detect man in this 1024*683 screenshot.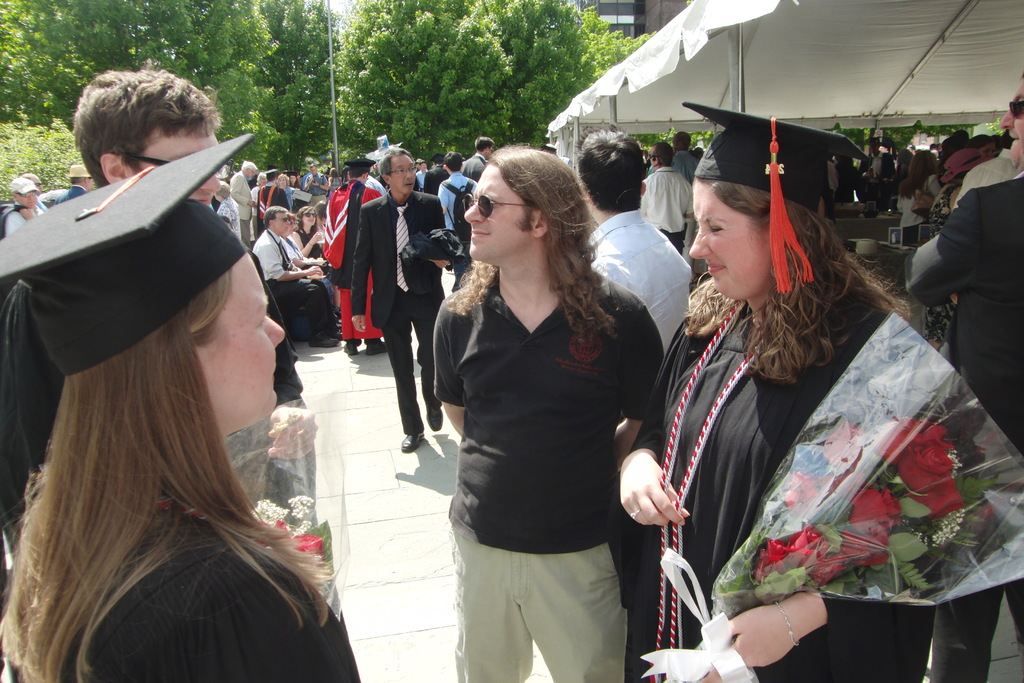
Detection: 249,206,337,347.
